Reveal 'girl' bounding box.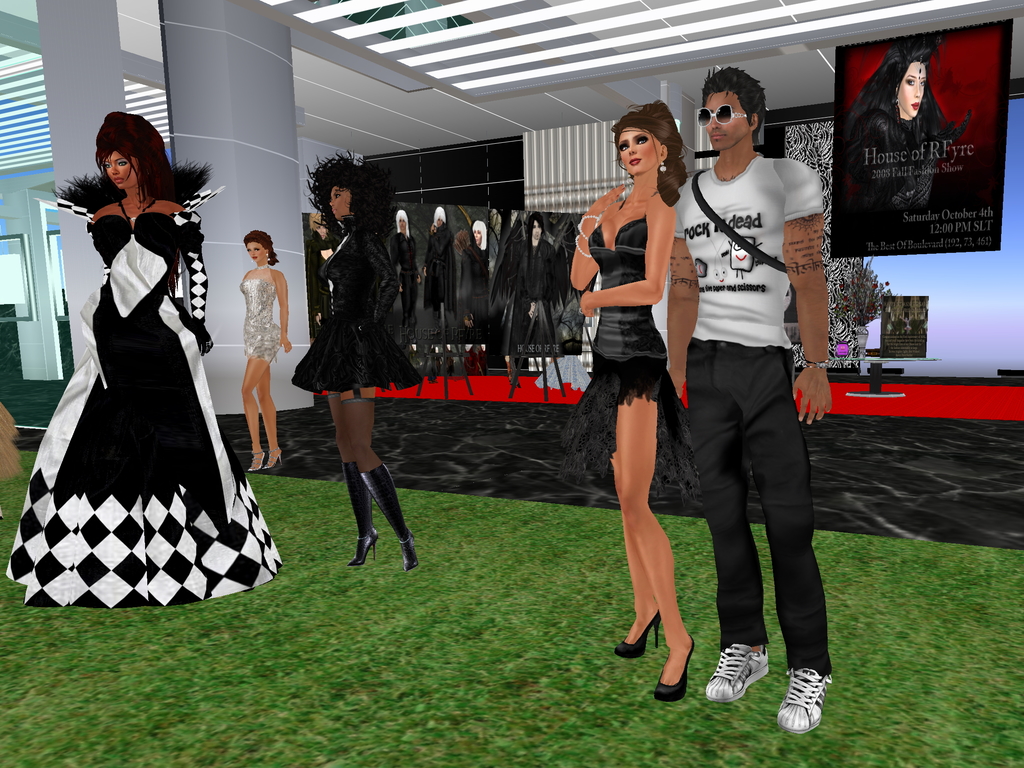
Revealed: select_region(3, 110, 278, 607).
